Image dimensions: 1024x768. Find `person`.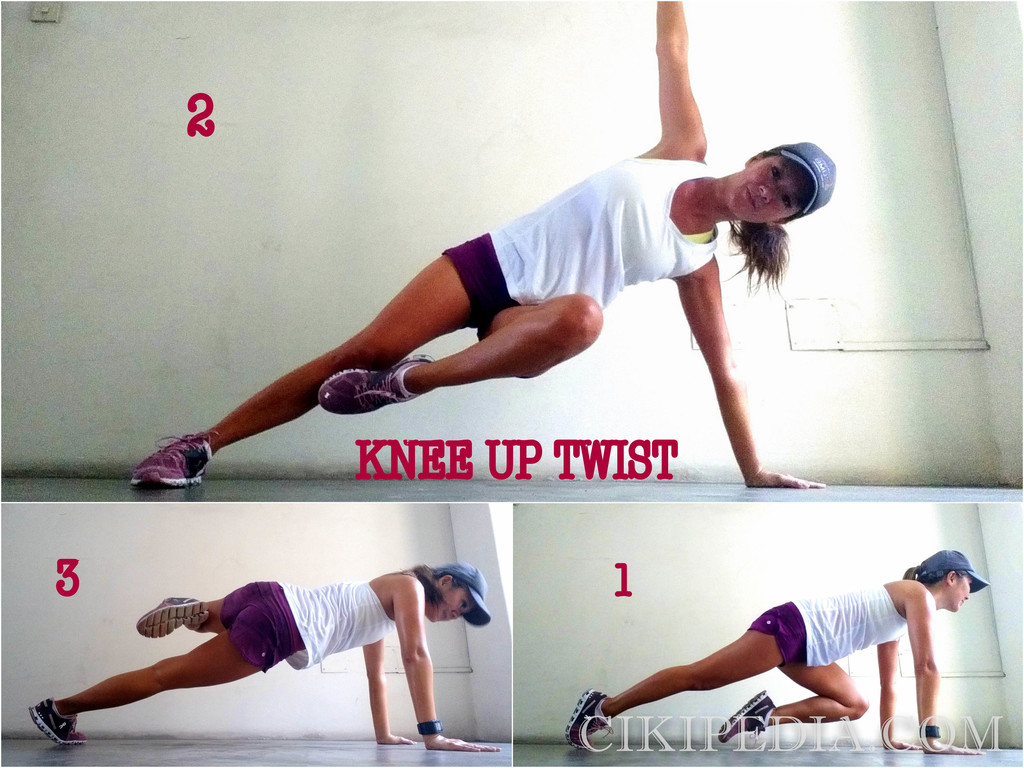
bbox(129, 0, 829, 492).
